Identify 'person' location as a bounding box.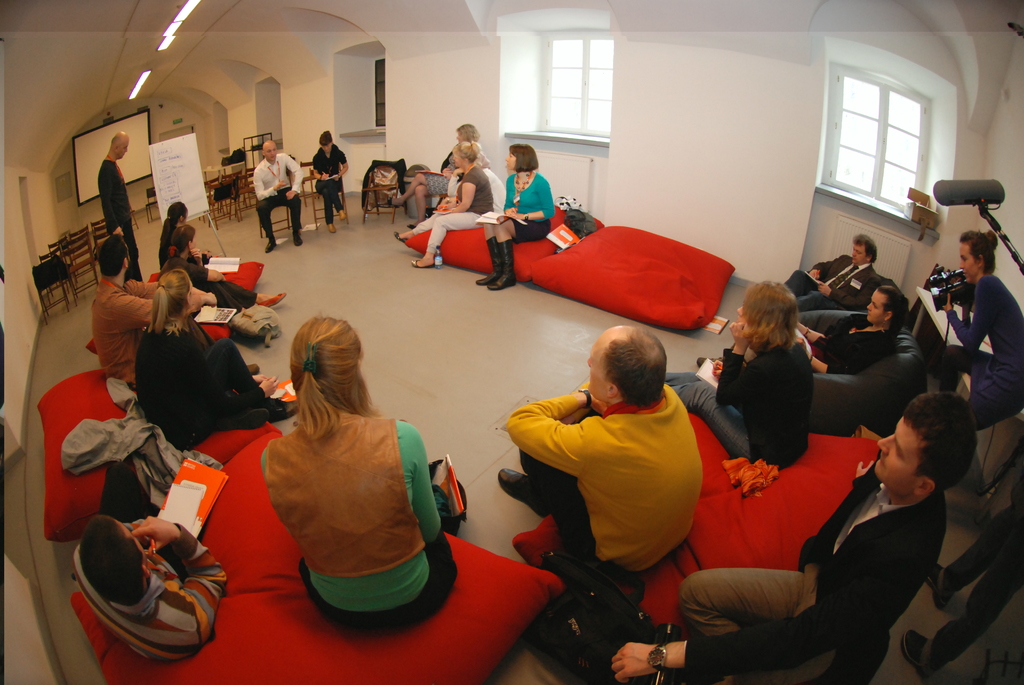
800/278/905/371.
